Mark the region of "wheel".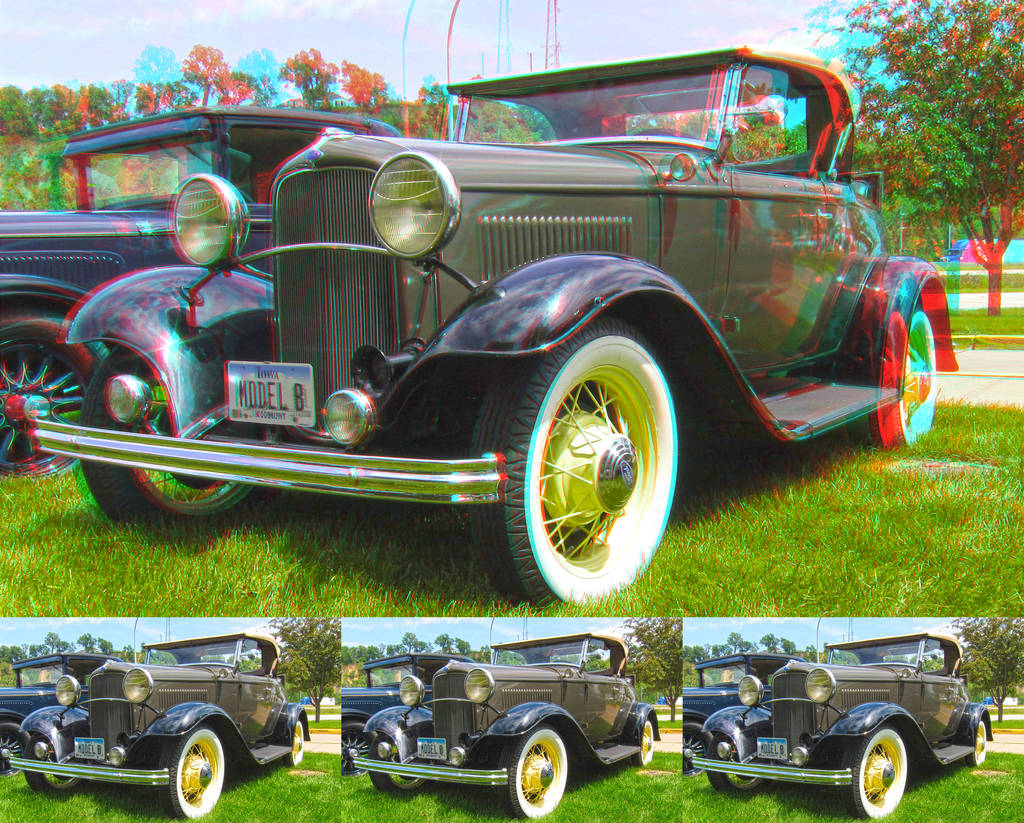
Region: rect(22, 731, 88, 802).
